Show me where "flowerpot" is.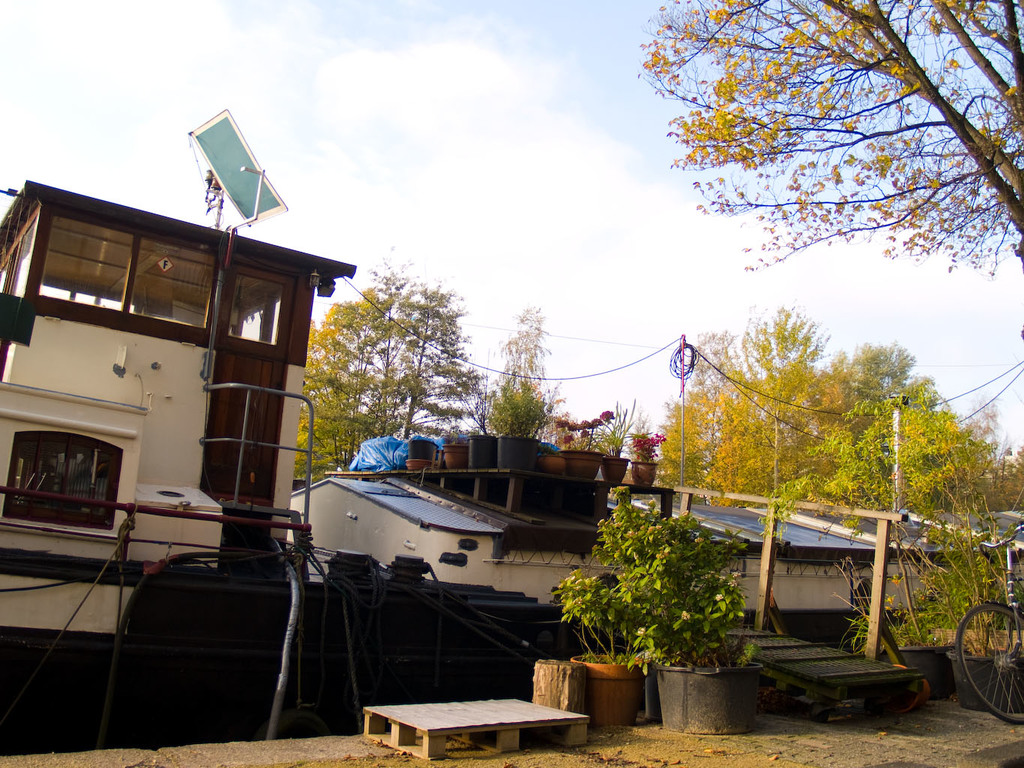
"flowerpot" is at [629, 455, 658, 488].
